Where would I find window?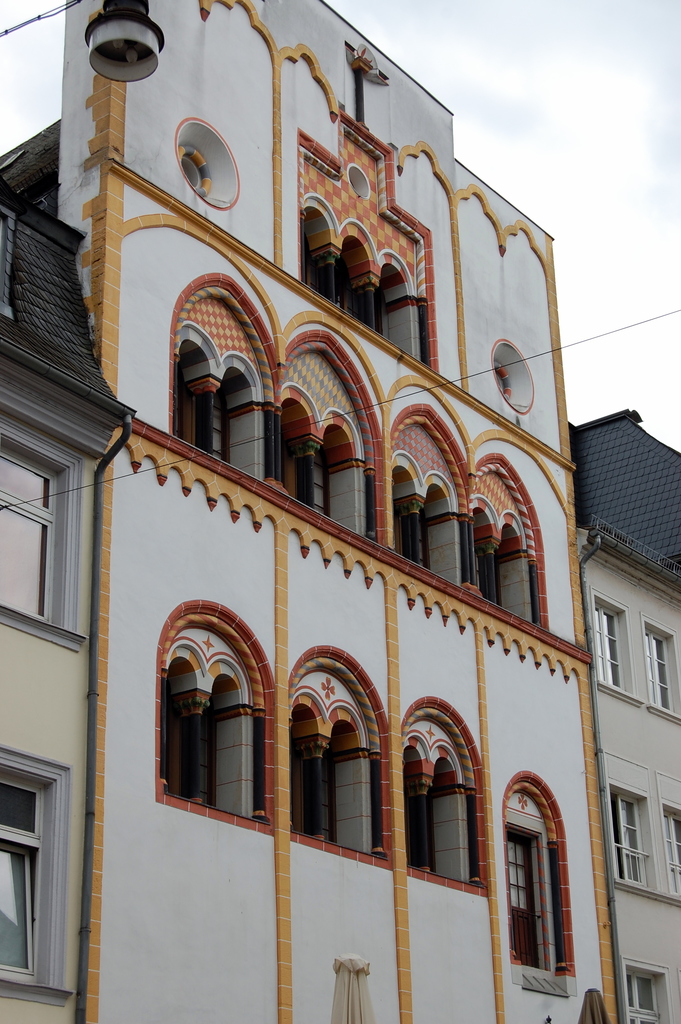
At detection(0, 413, 88, 650).
